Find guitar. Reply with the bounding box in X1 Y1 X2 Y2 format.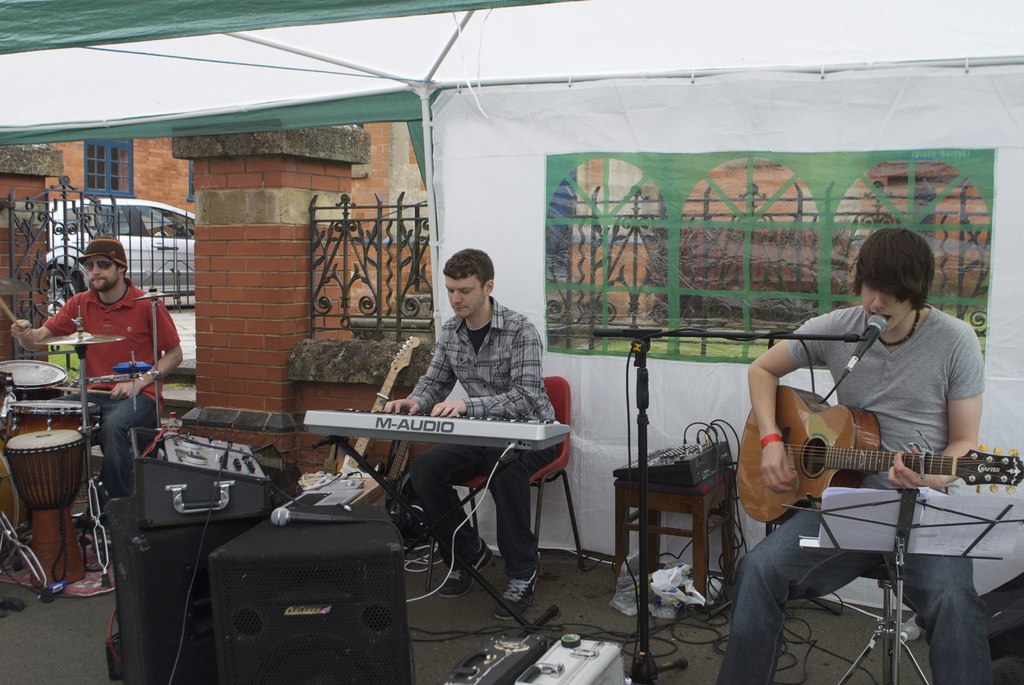
745 389 964 518.
